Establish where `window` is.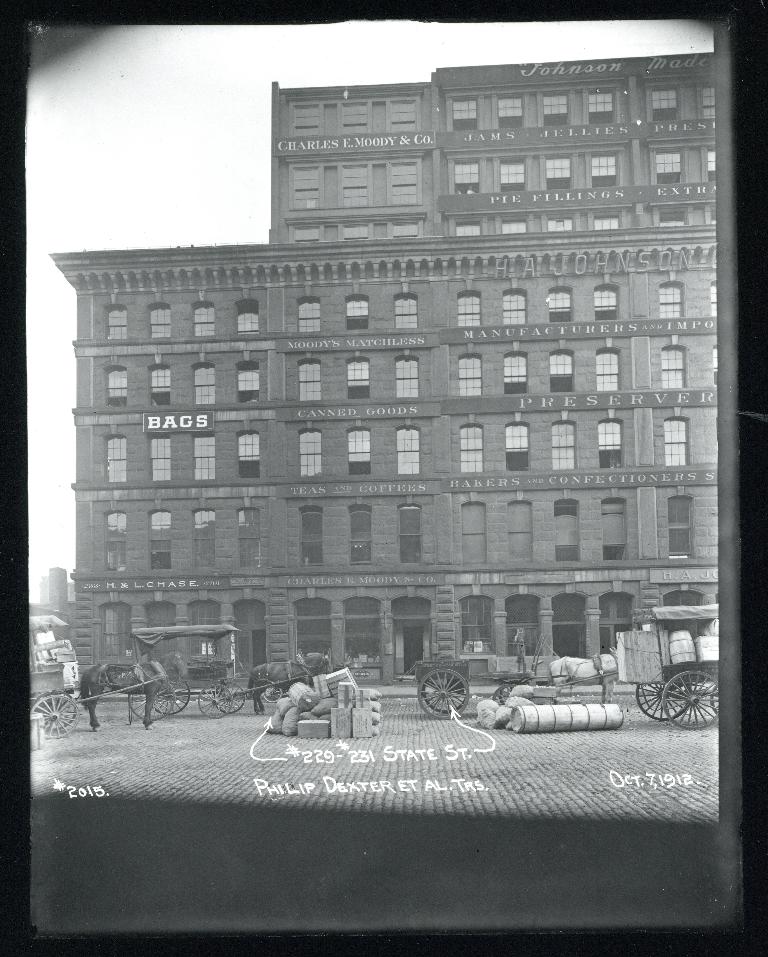
Established at pyautogui.locateOnScreen(394, 292, 417, 332).
